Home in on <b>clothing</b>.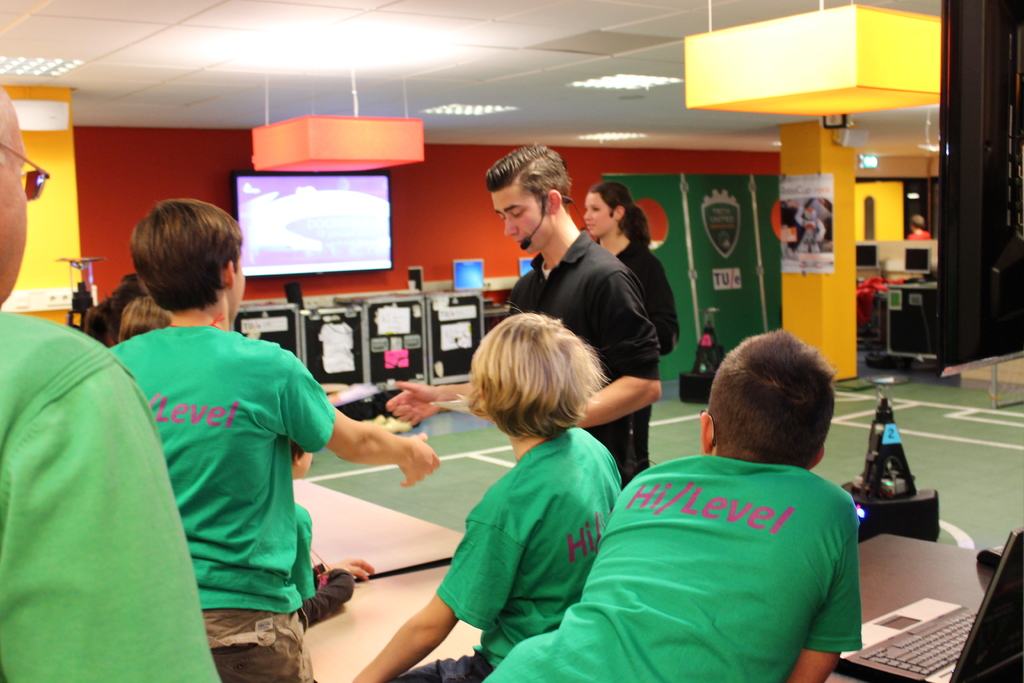
Homed in at [left=492, top=450, right=860, bottom=682].
